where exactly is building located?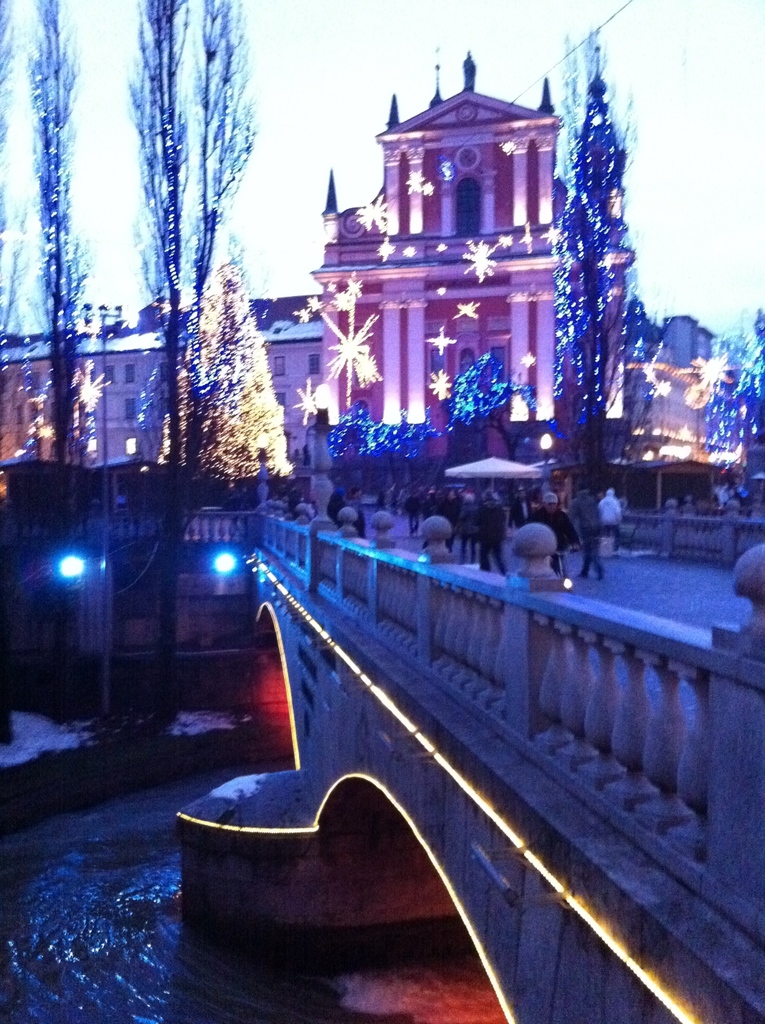
Its bounding box is <region>0, 54, 744, 477</region>.
